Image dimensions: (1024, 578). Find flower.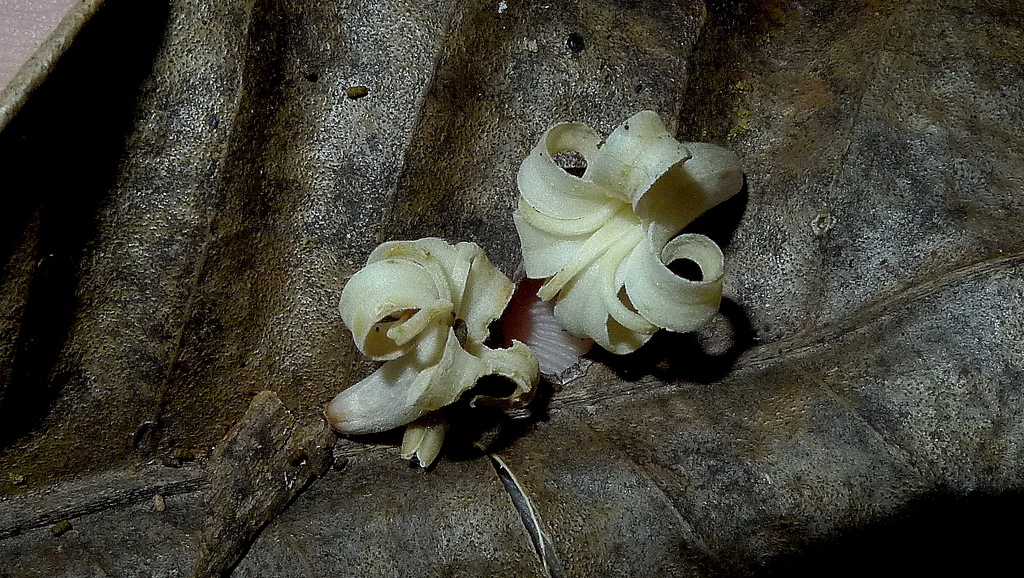
select_region(500, 88, 748, 367).
